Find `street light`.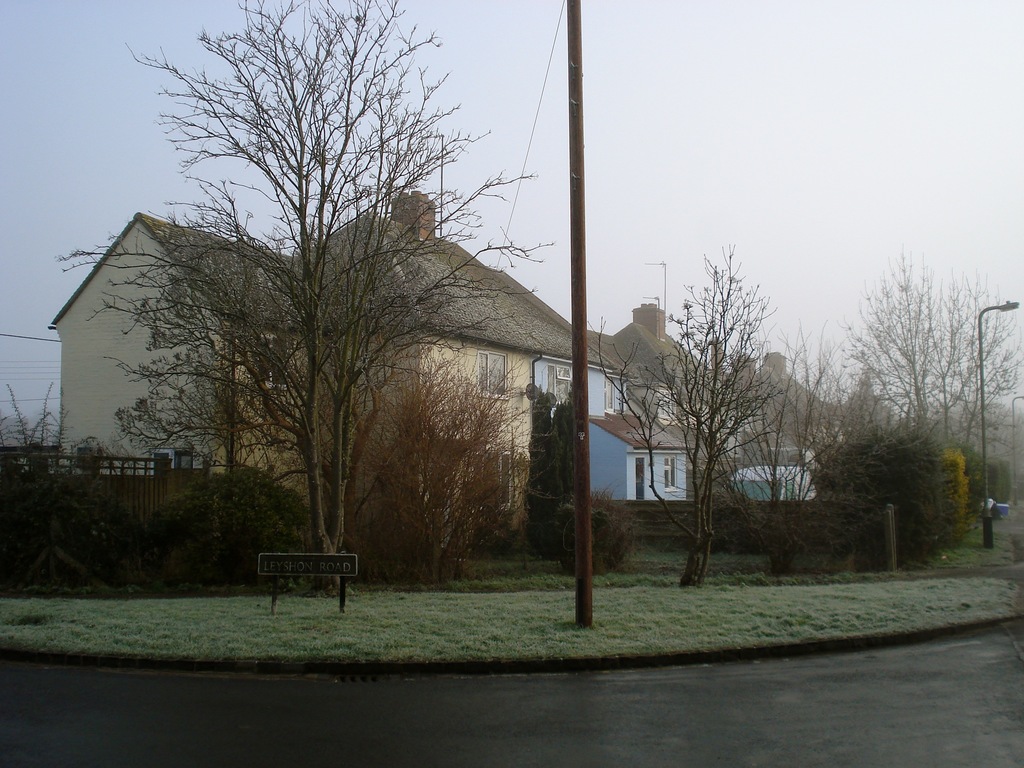
{"x1": 975, "y1": 295, "x2": 1021, "y2": 547}.
